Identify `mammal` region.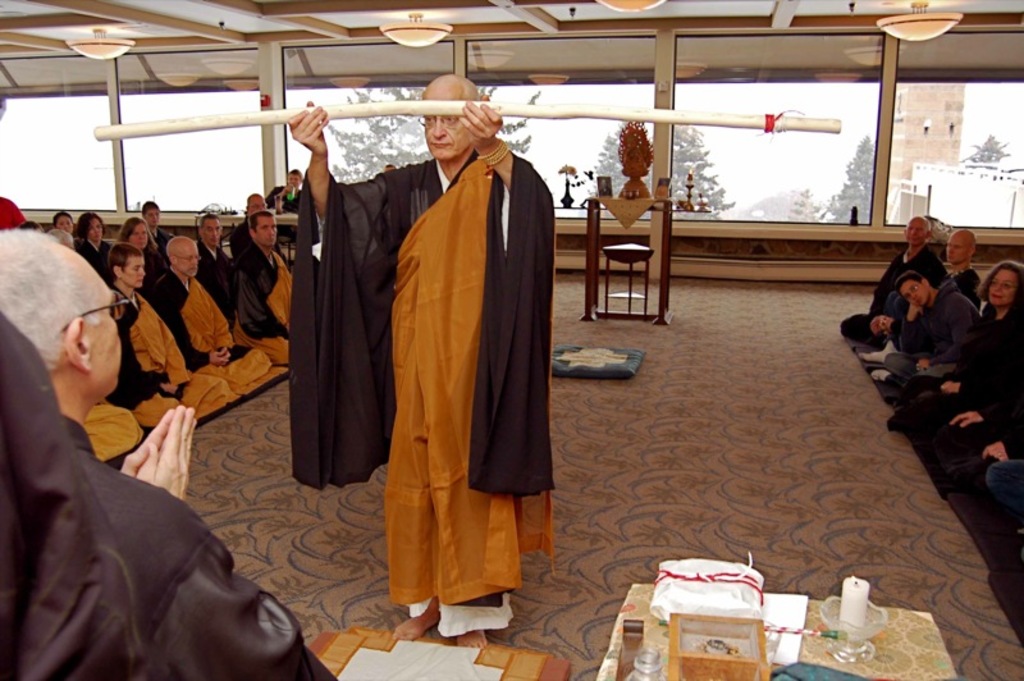
Region: [left=884, top=260, right=1023, bottom=451].
